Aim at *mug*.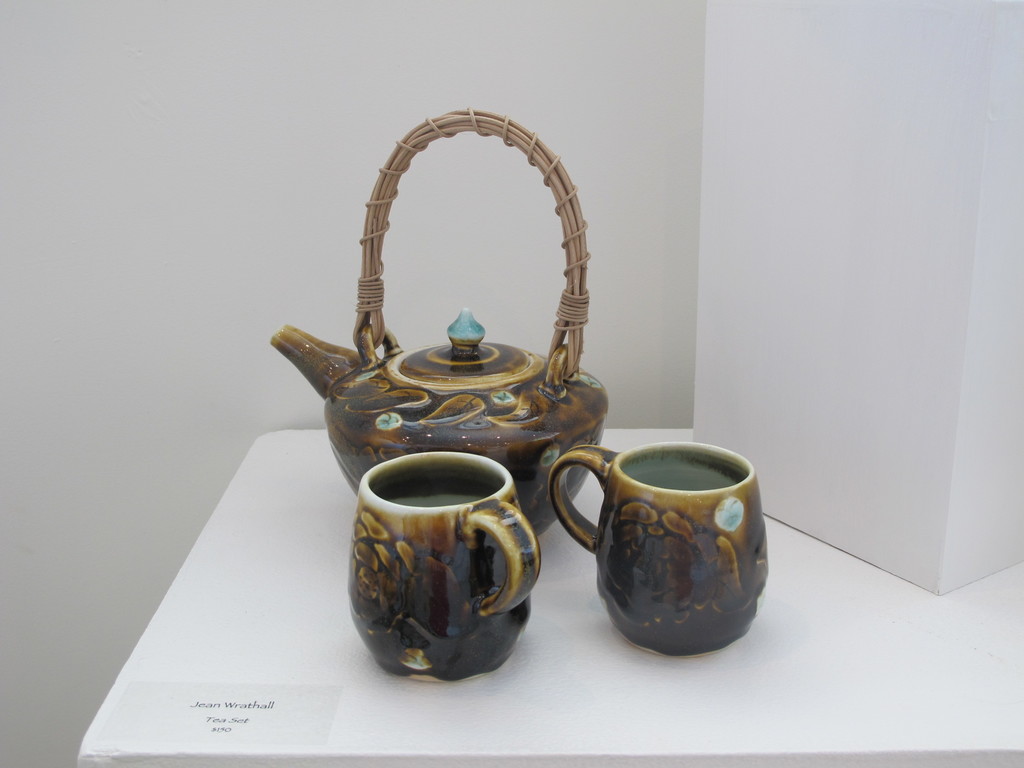
Aimed at BBox(346, 450, 541, 682).
